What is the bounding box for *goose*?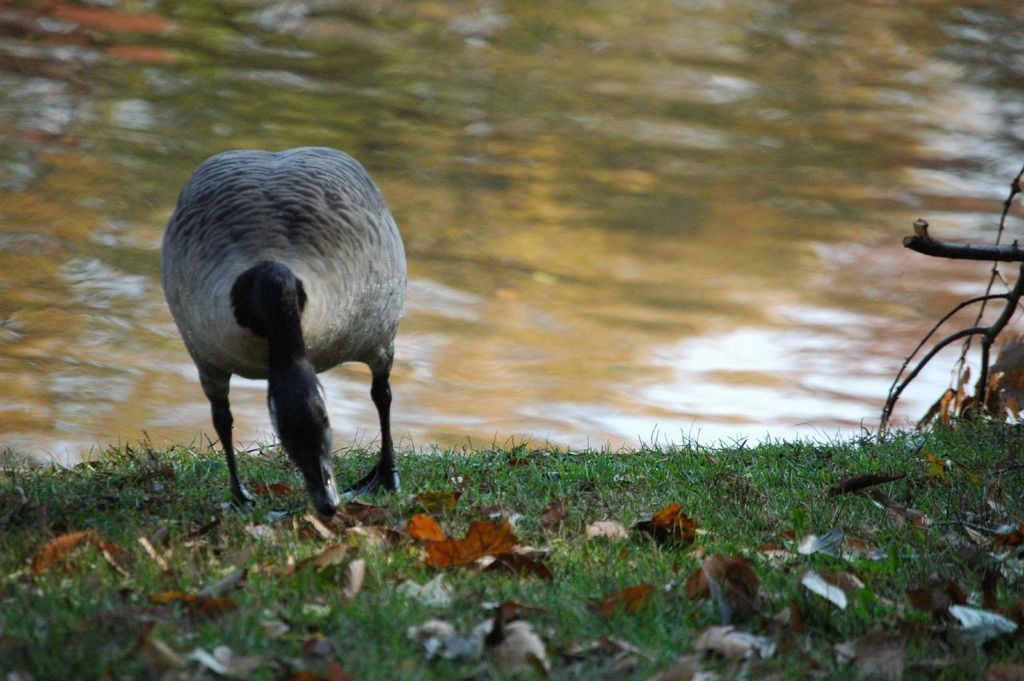
pyautogui.locateOnScreen(144, 138, 413, 553).
